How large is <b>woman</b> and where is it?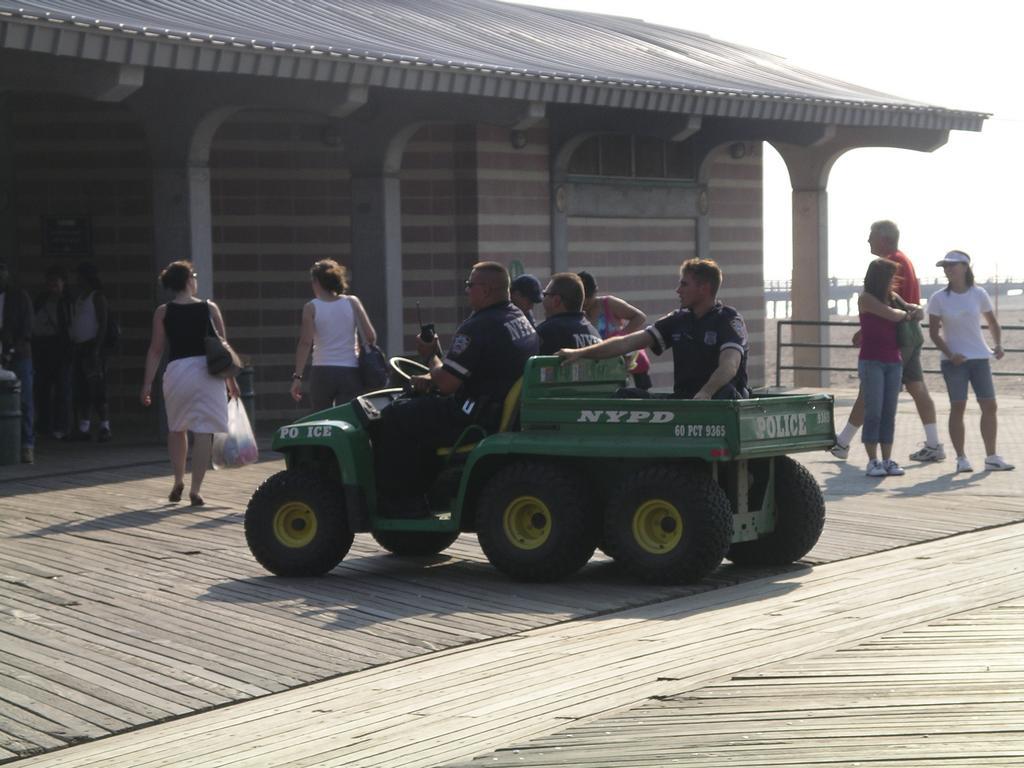
Bounding box: (860, 256, 921, 478).
